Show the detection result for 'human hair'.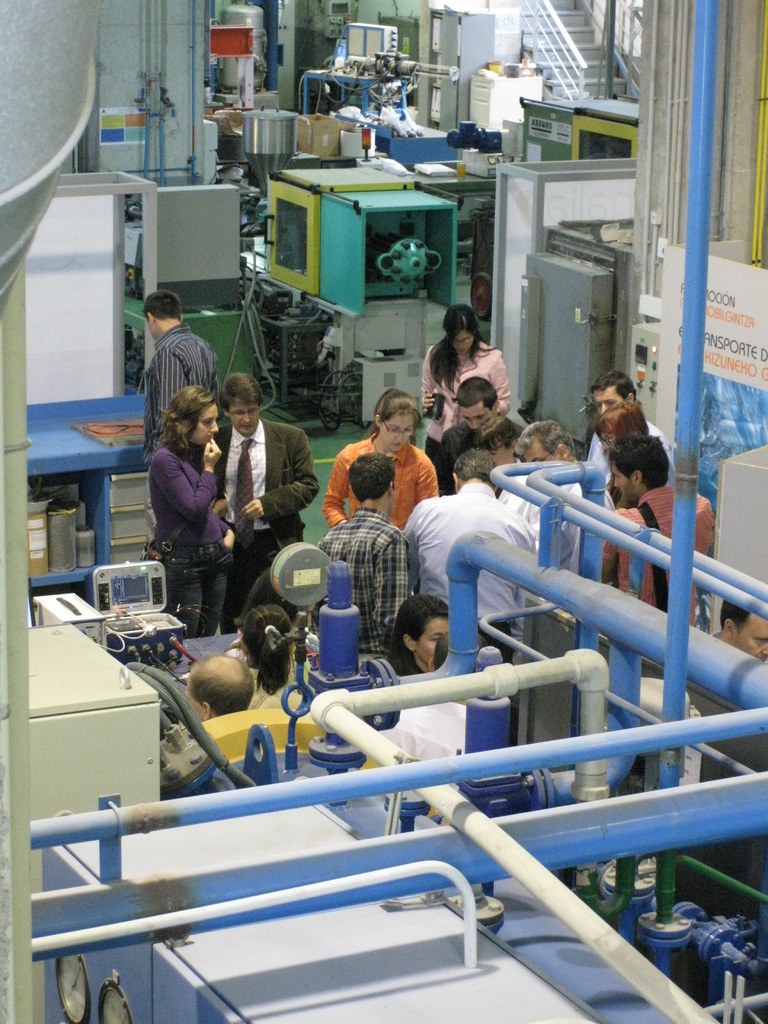
<region>432, 305, 476, 379</region>.
